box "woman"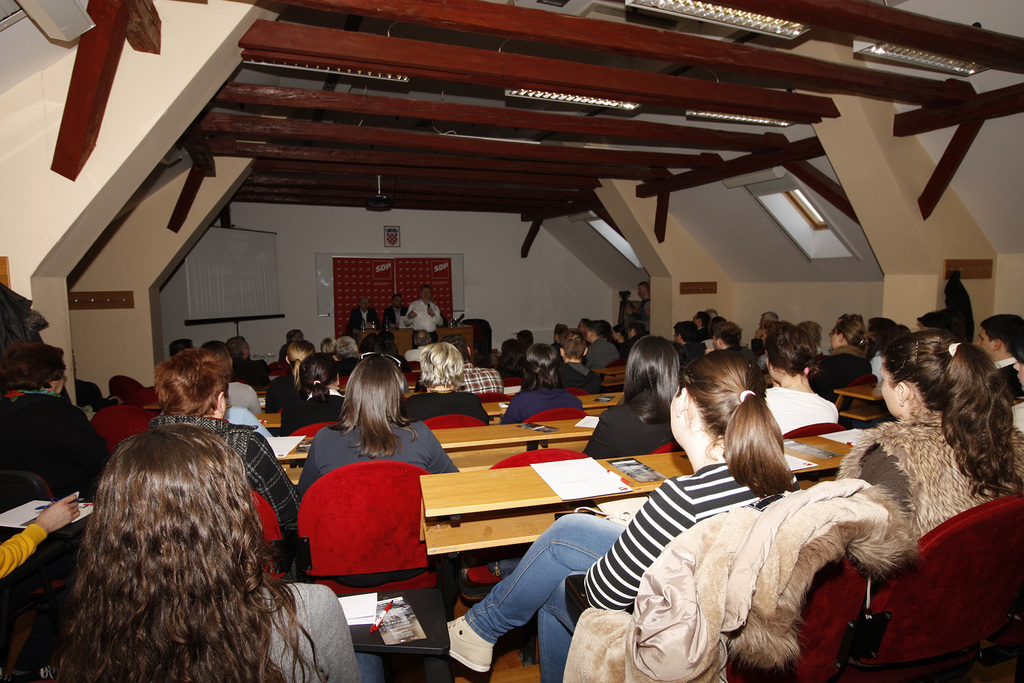
Rect(500, 349, 587, 425)
